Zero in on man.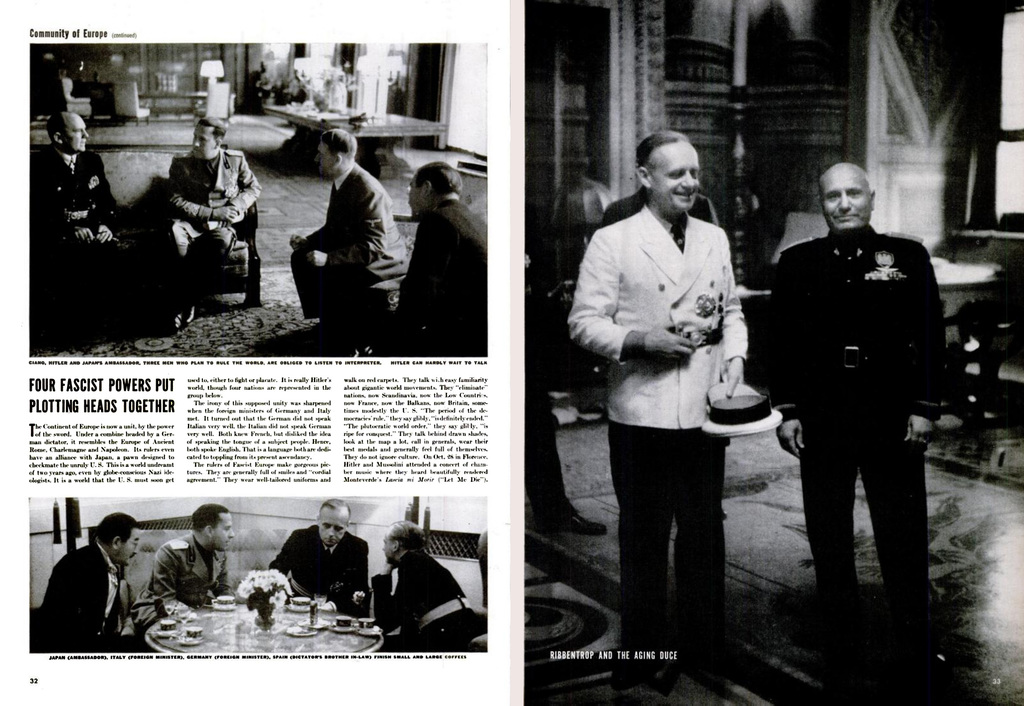
Zeroed in: (left=605, top=183, right=727, bottom=525).
